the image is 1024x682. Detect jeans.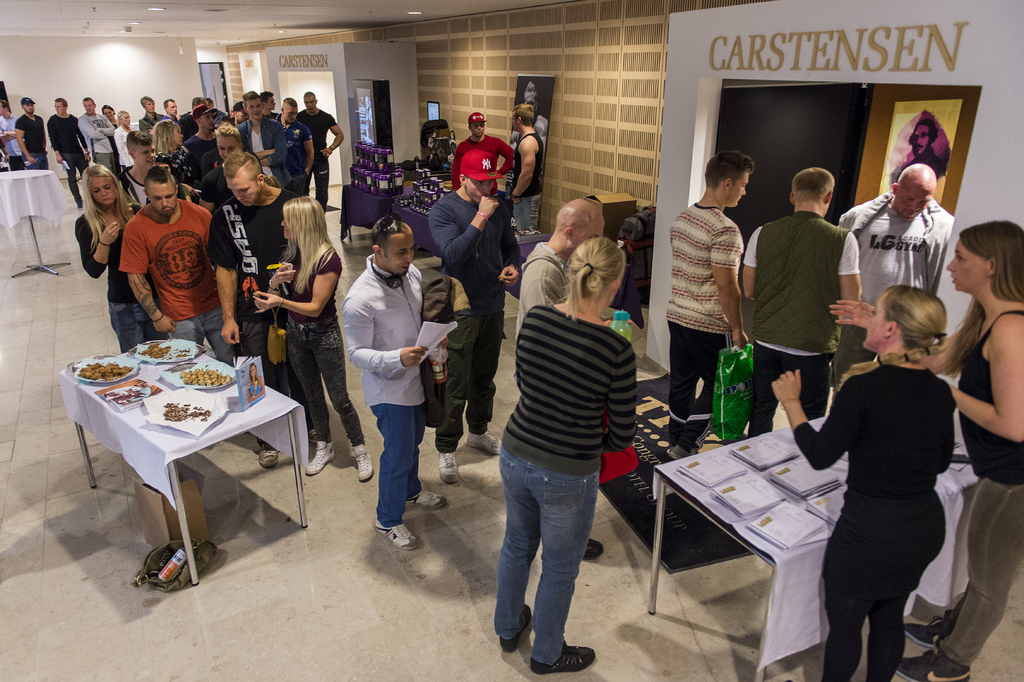
Detection: 92/153/116/169.
